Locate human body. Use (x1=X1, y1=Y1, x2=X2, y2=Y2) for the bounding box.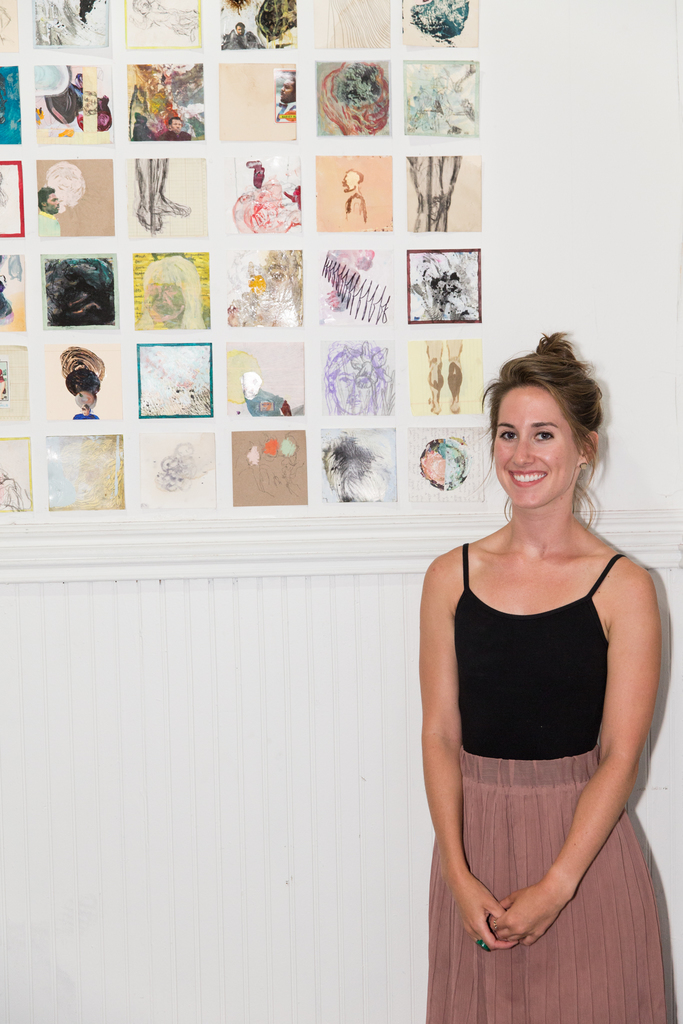
(x1=156, y1=113, x2=190, y2=141).
